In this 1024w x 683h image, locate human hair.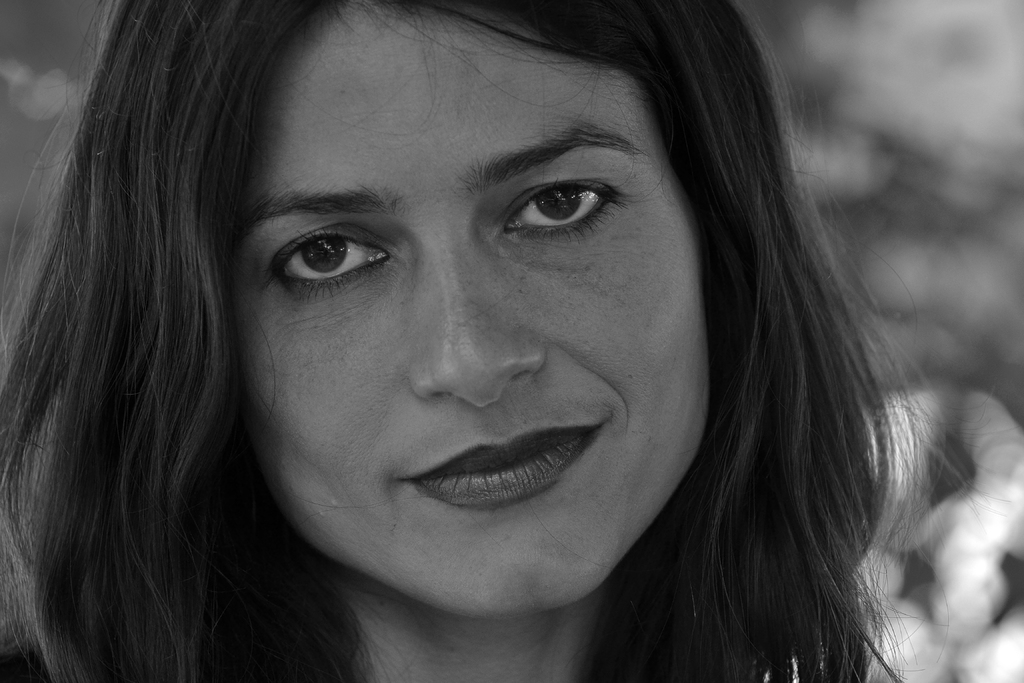
Bounding box: Rect(0, 0, 991, 682).
